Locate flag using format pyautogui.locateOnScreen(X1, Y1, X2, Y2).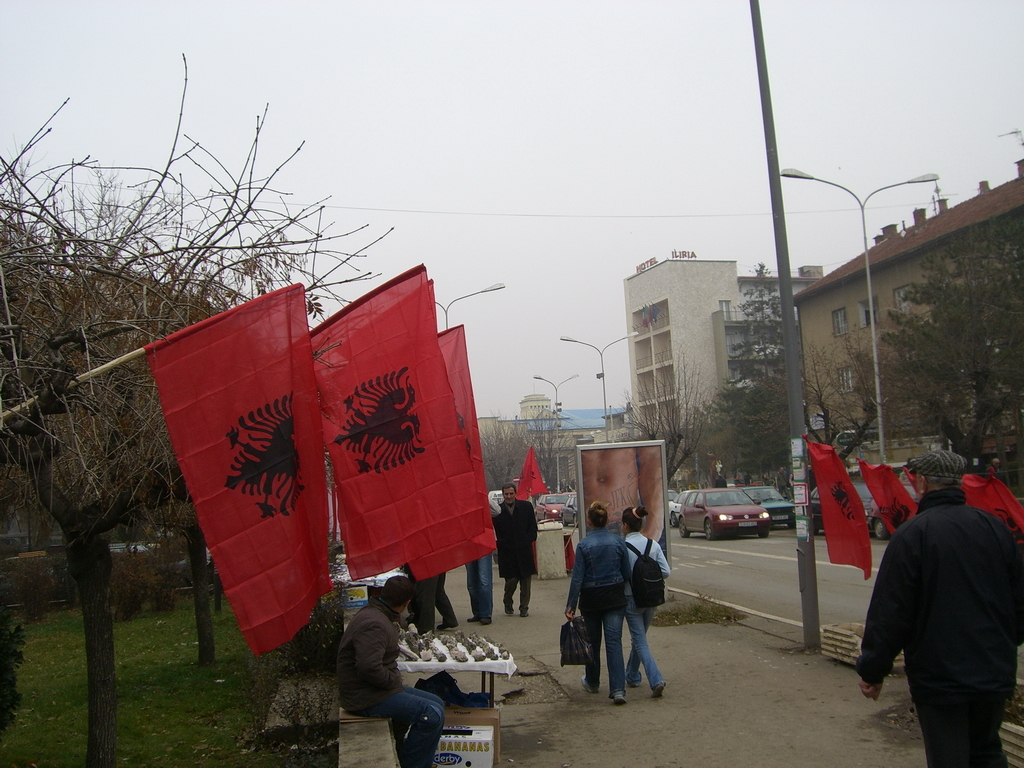
pyautogui.locateOnScreen(805, 431, 870, 576).
